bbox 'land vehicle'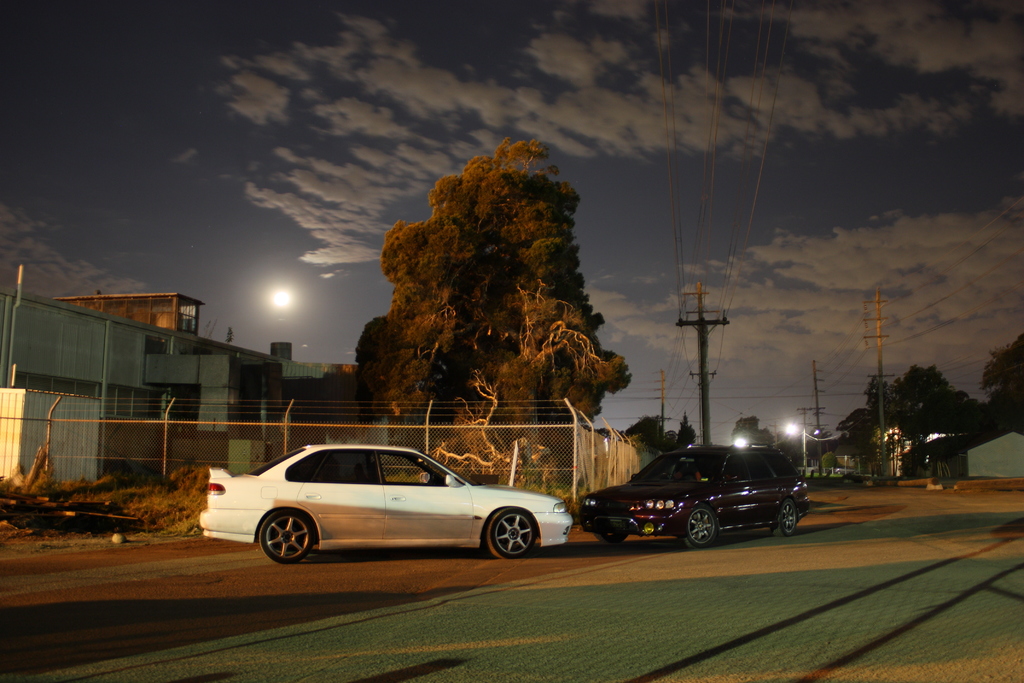
(208,438,580,571)
